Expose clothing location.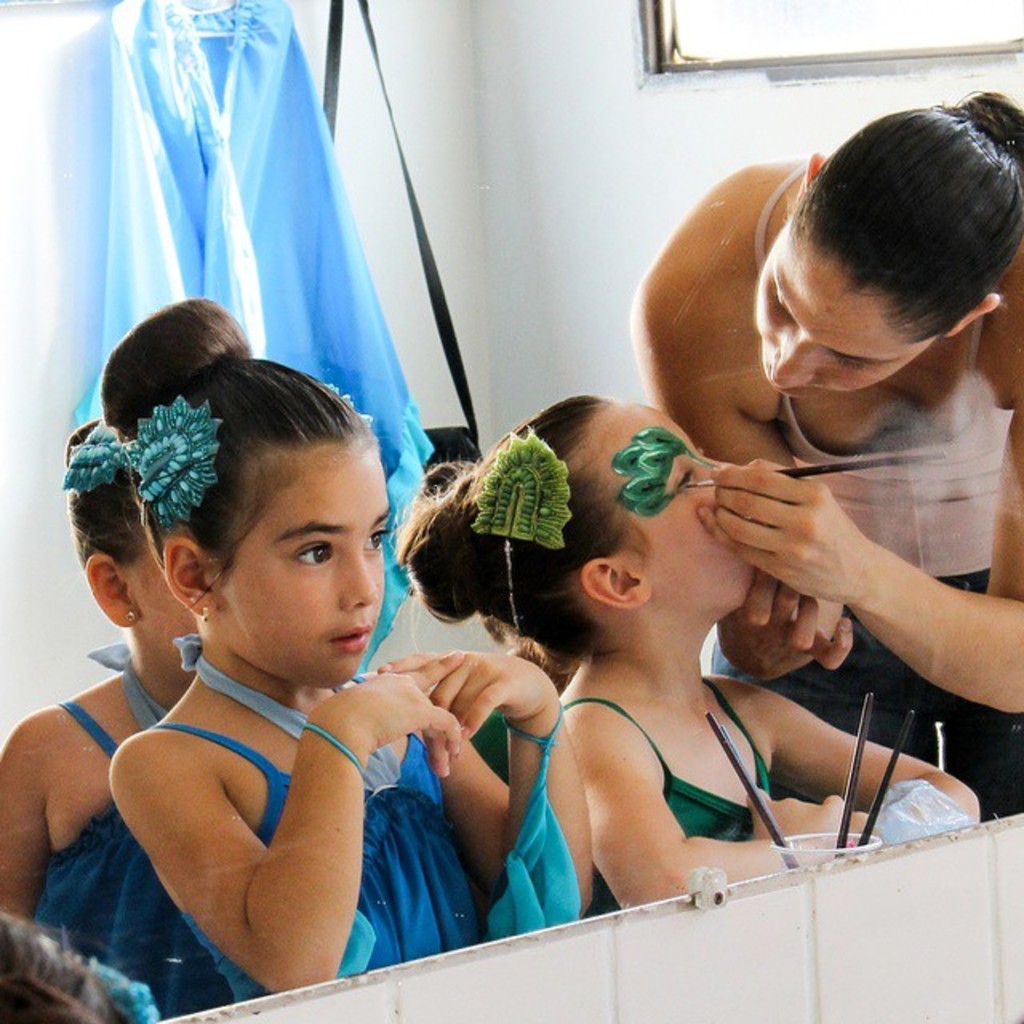
Exposed at [left=709, top=154, right=1022, bottom=824].
